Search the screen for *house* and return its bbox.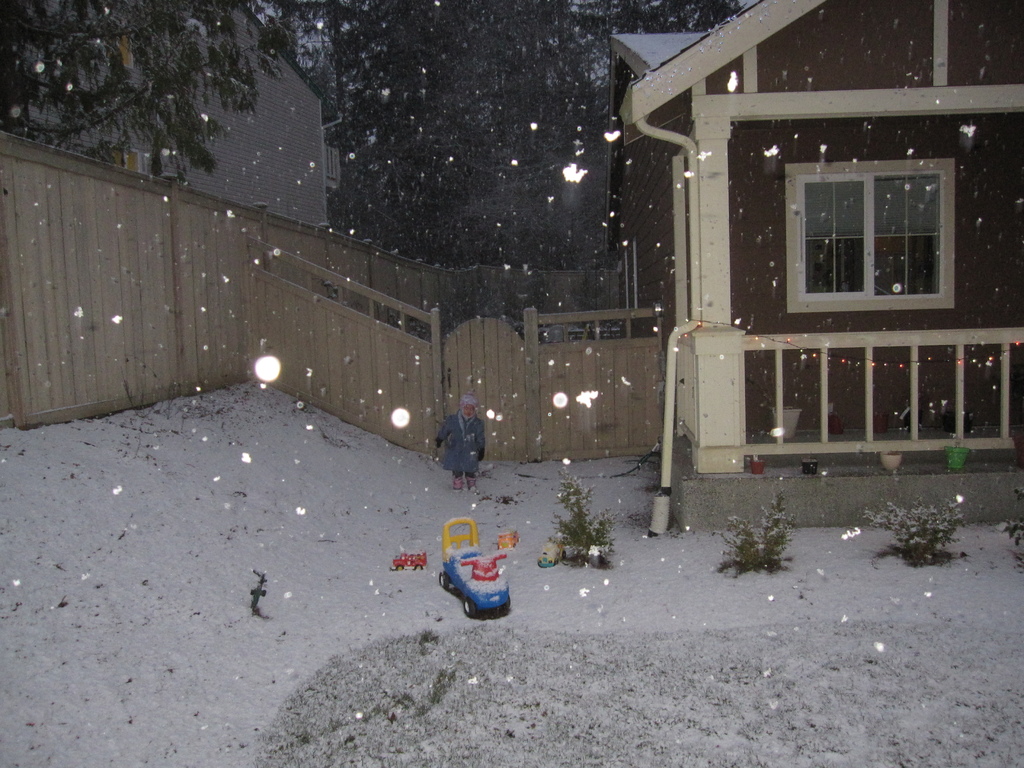
Found: Rect(334, 2, 636, 294).
